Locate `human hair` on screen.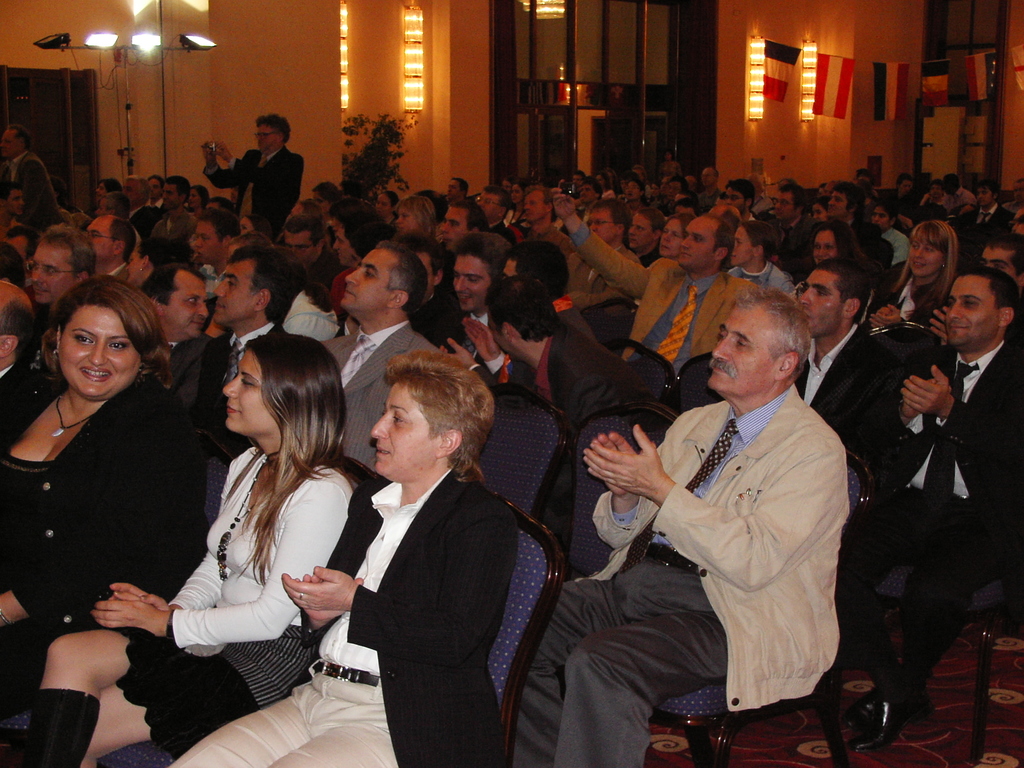
On screen at <box>977,176,1001,201</box>.
